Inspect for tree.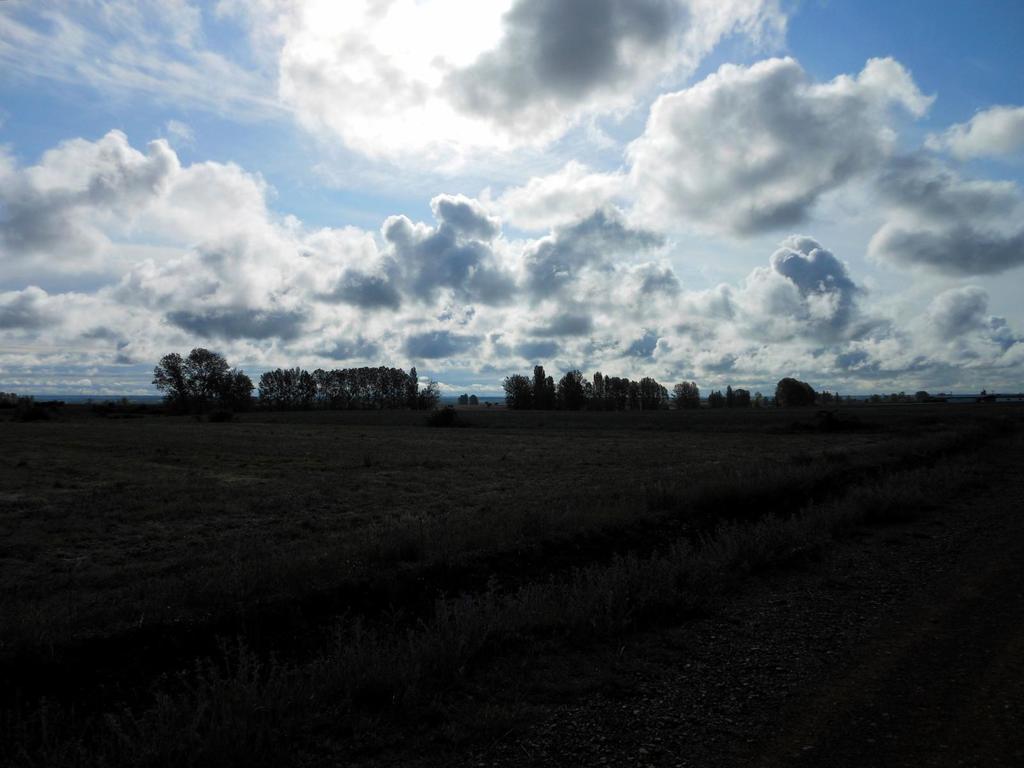
Inspection: 726/385/733/403.
